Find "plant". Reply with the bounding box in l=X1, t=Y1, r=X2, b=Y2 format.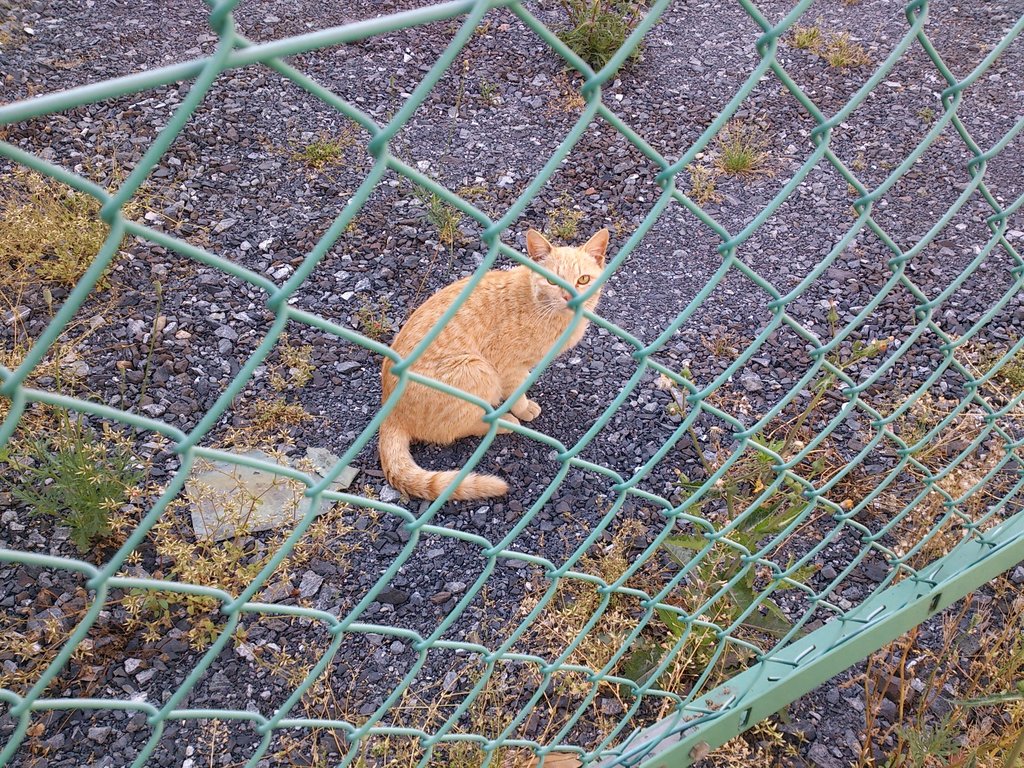
l=775, t=15, r=833, b=53.
